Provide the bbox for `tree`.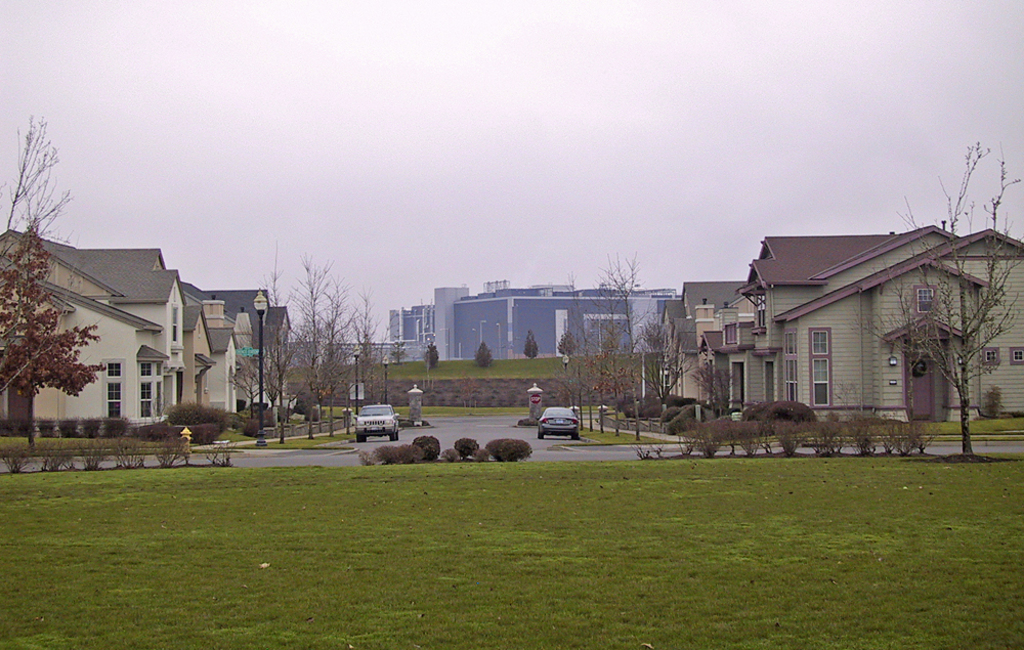
556 330 577 361.
